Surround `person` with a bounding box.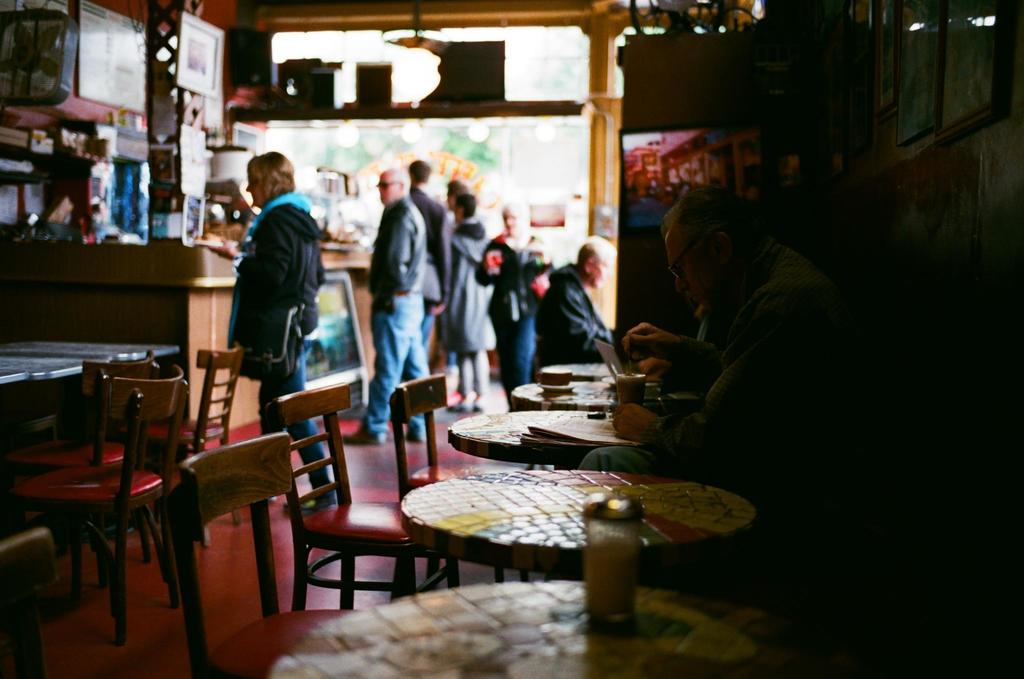
[left=425, top=181, right=502, bottom=416].
